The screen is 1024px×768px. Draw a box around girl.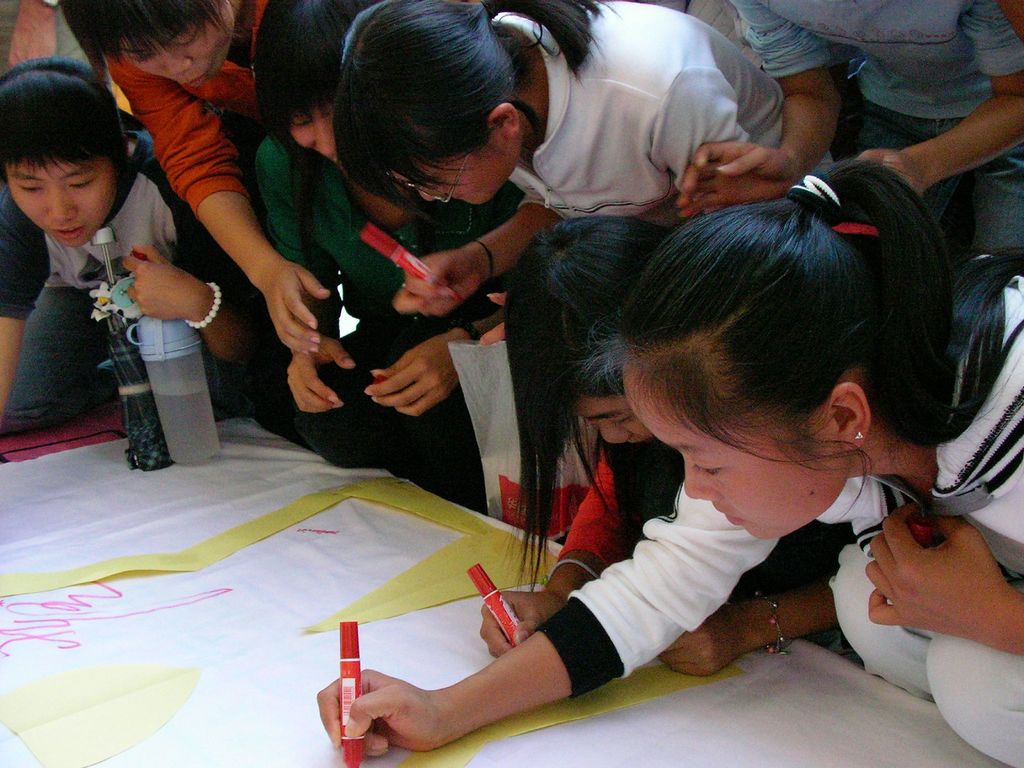
bbox=[327, 0, 797, 293].
